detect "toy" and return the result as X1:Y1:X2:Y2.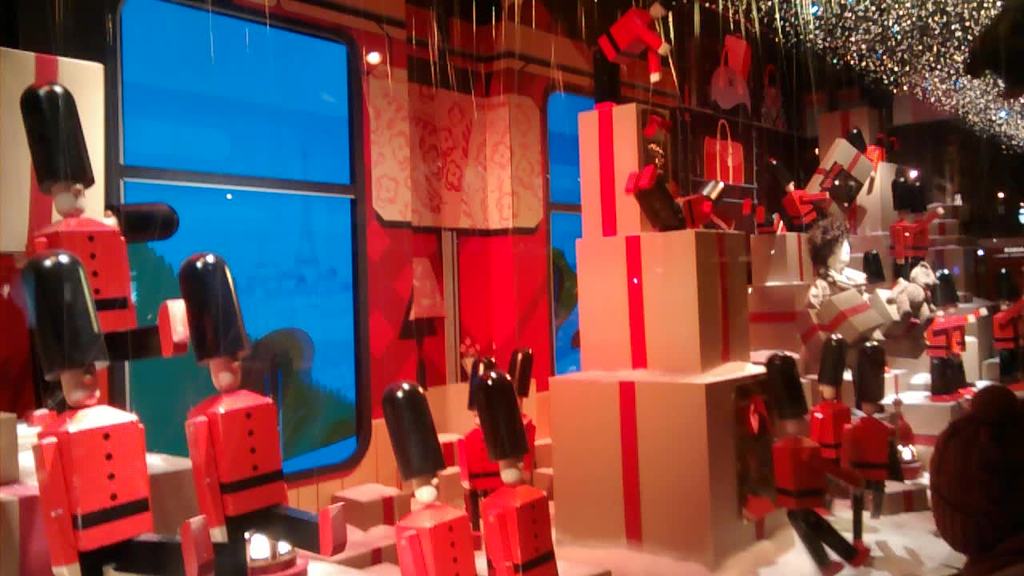
22:70:196:443.
